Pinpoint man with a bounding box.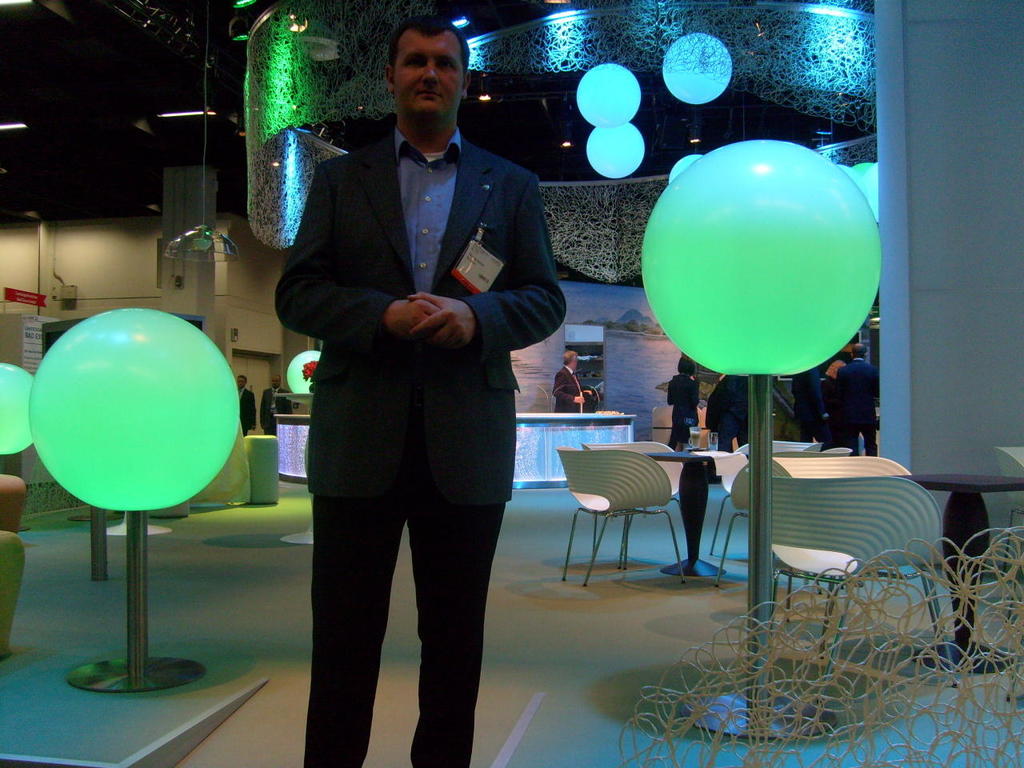
box=[834, 345, 881, 457].
